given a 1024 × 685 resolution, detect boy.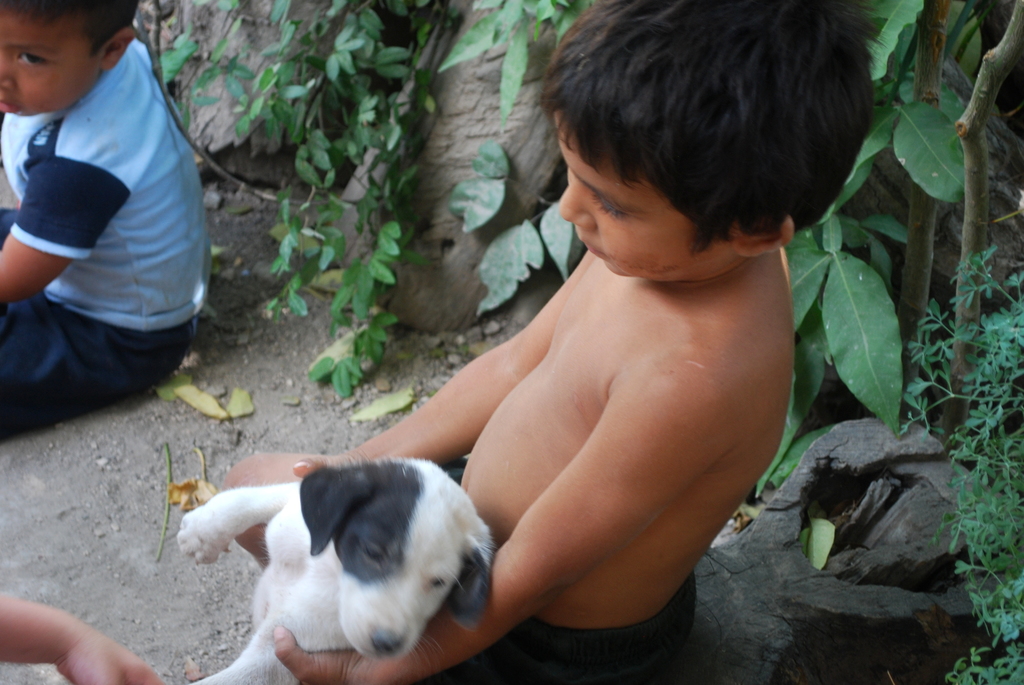
<region>208, 0, 889, 684</region>.
